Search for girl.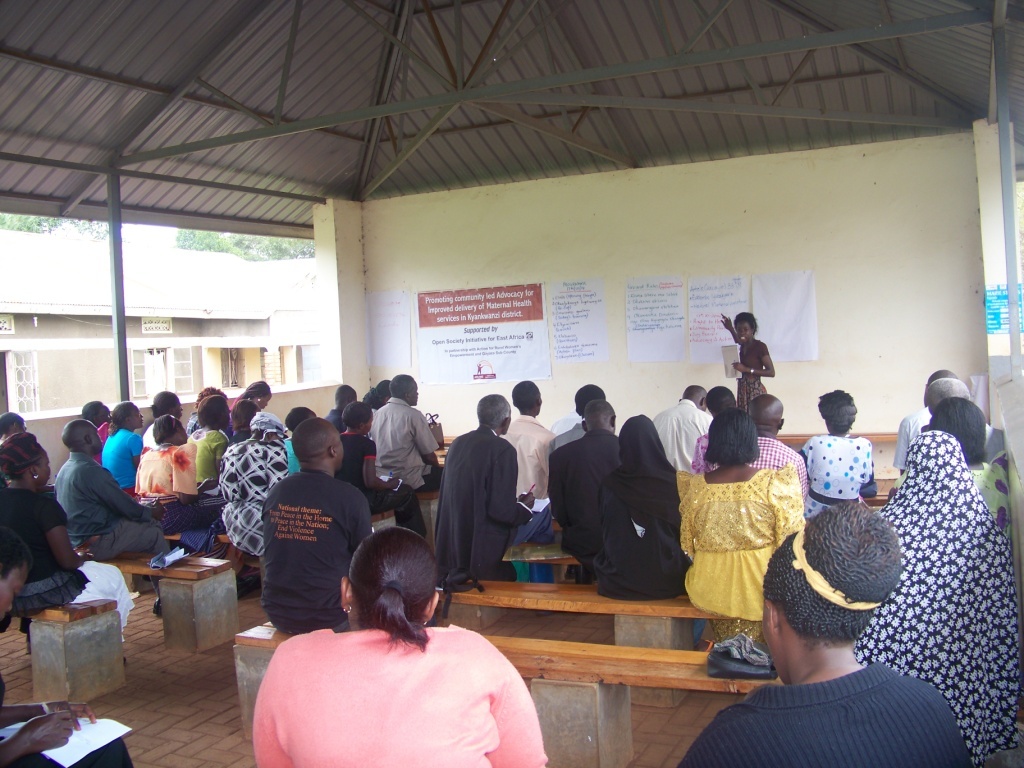
Found at 0, 420, 133, 663.
